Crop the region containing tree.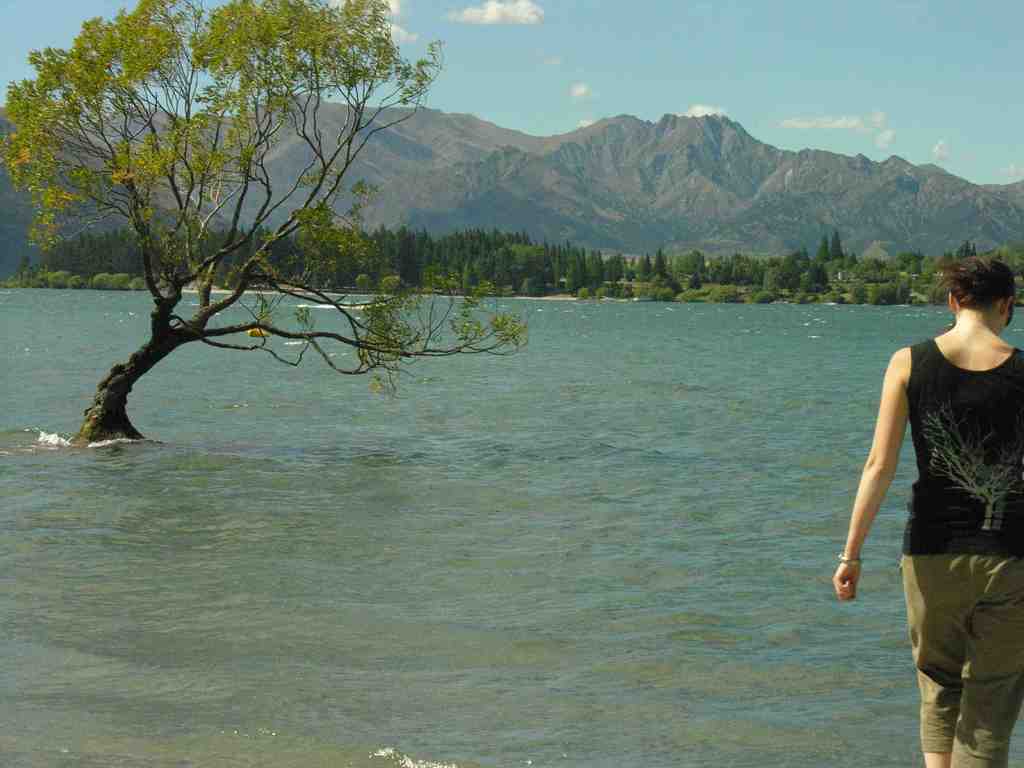
Crop region: 353:273:376:291.
